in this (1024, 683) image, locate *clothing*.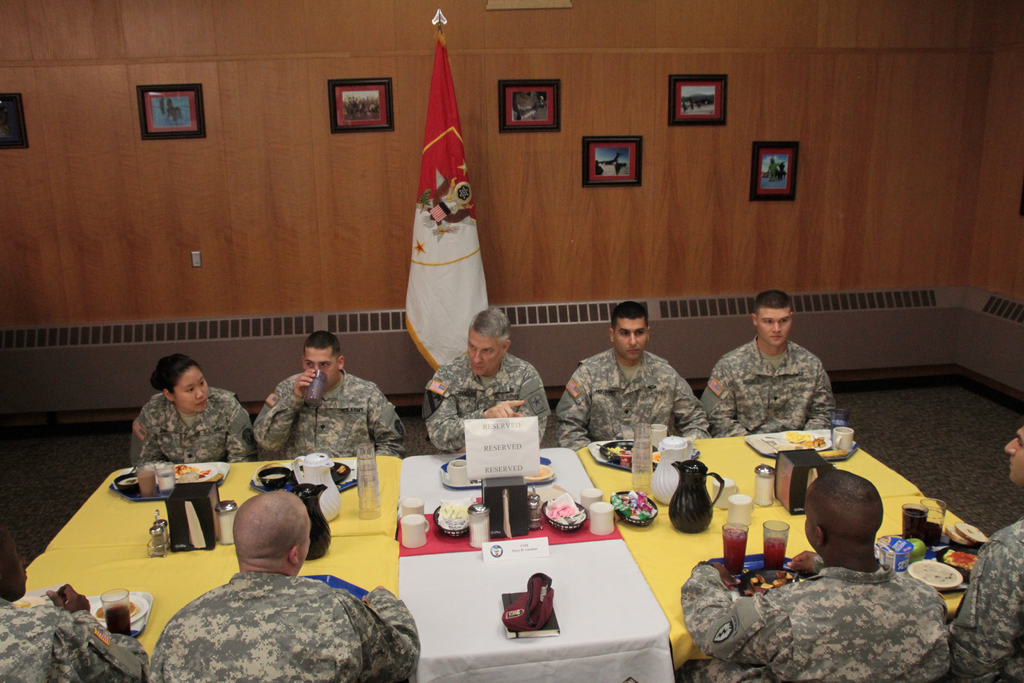
Bounding box: {"x1": 954, "y1": 519, "x2": 1023, "y2": 682}.
